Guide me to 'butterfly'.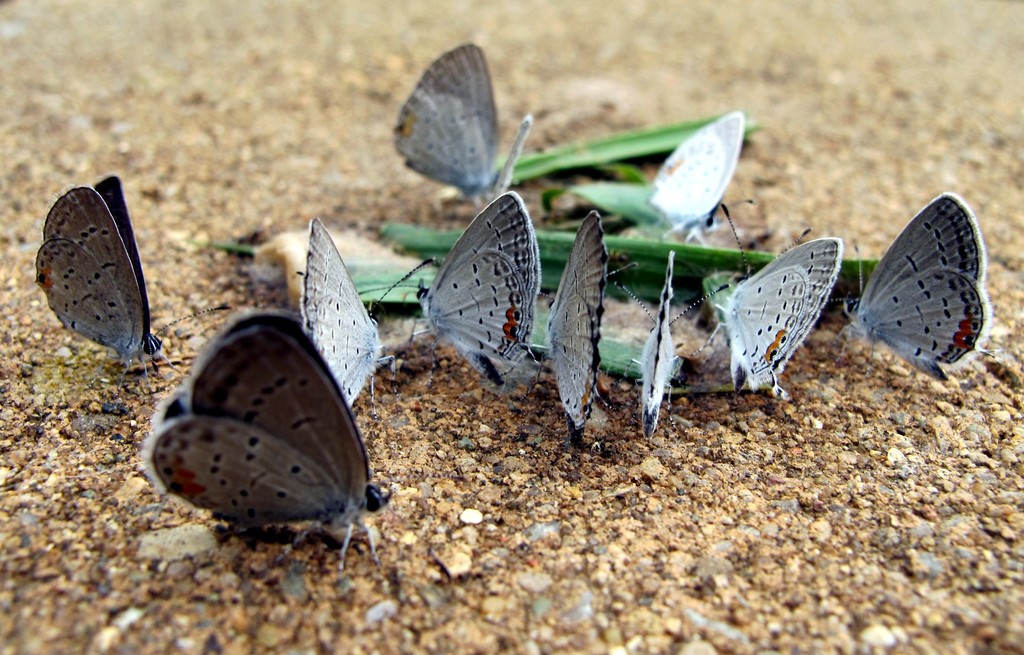
Guidance: <bbox>546, 214, 616, 465</bbox>.
